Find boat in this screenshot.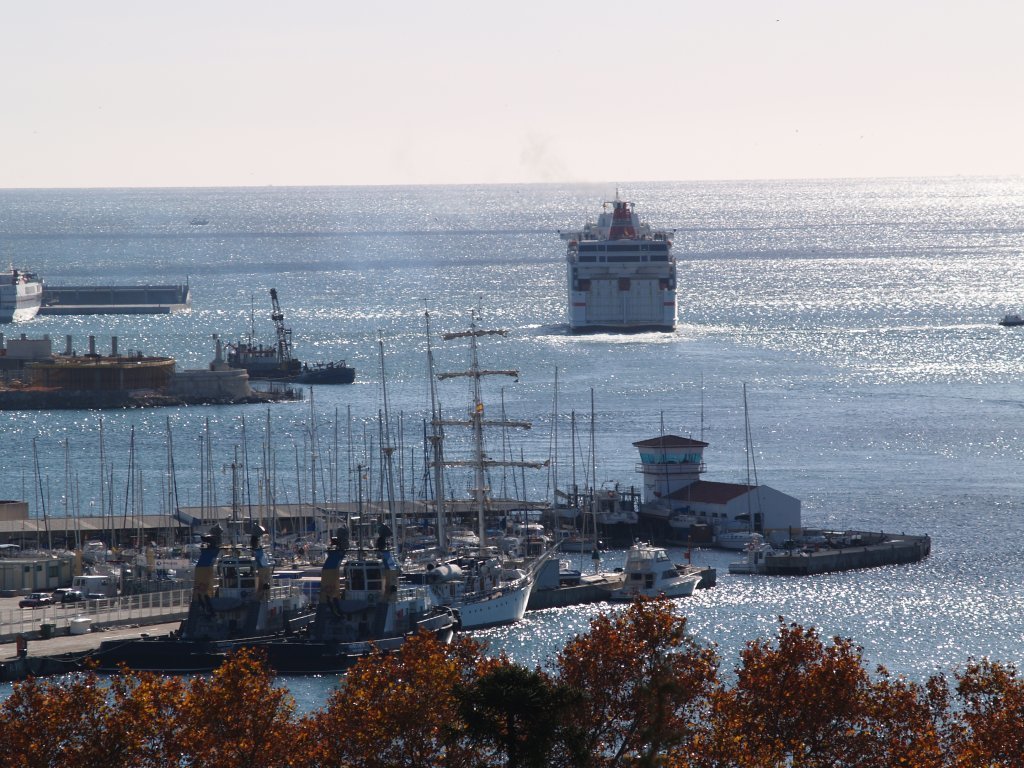
The bounding box for boat is (left=727, top=383, right=783, bottom=574).
